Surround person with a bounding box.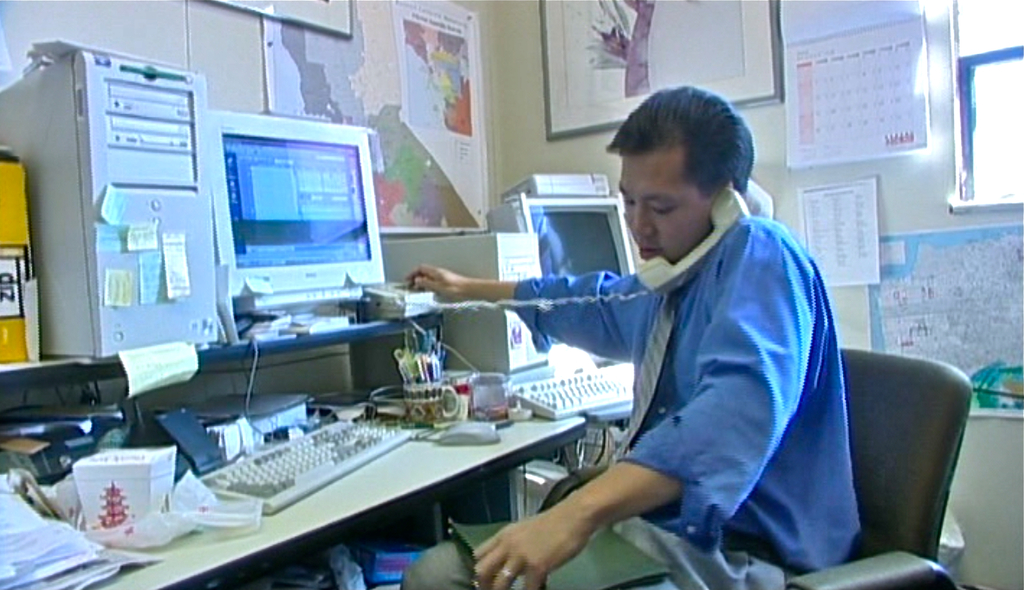
(x1=379, y1=83, x2=859, y2=589).
